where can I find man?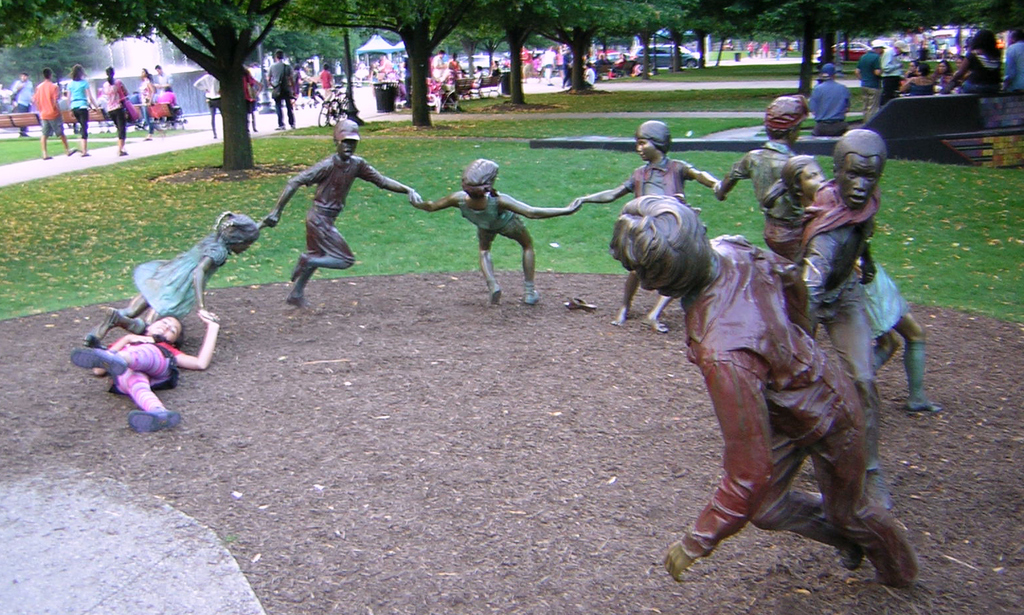
You can find it at bbox=[5, 71, 32, 137].
